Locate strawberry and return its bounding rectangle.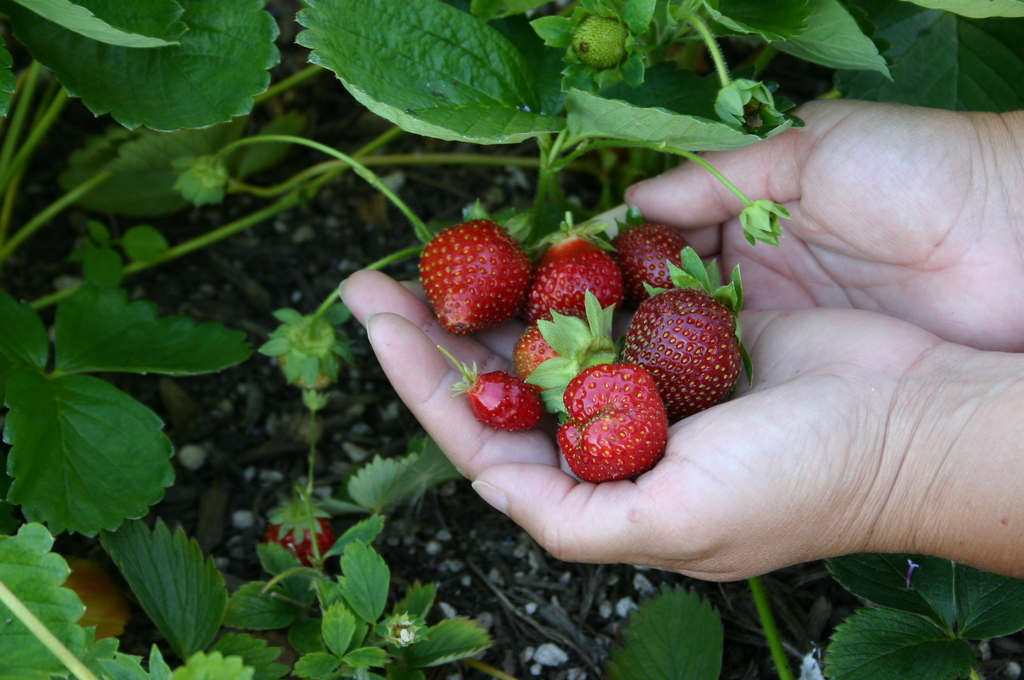
(left=554, top=361, right=673, bottom=483).
